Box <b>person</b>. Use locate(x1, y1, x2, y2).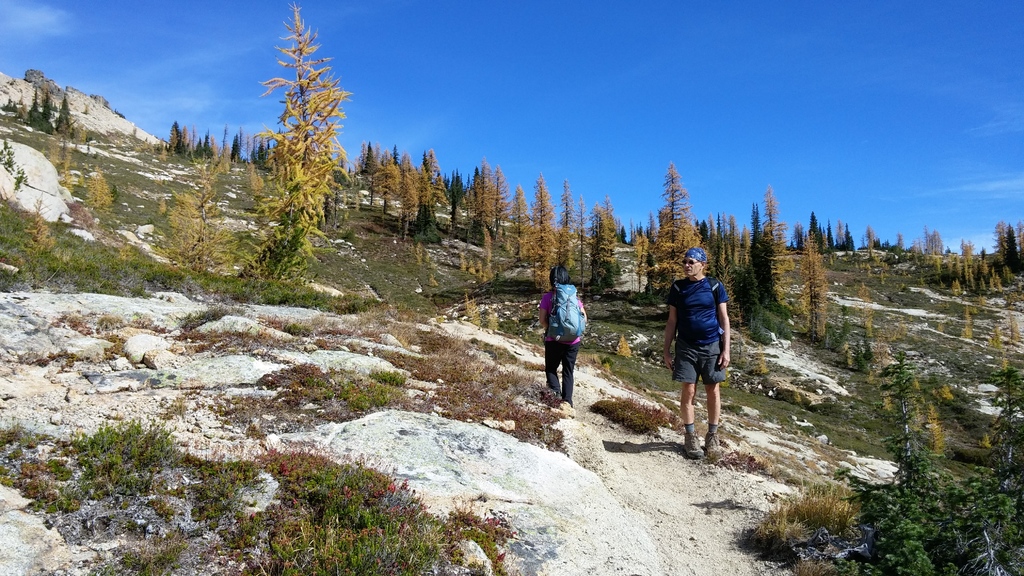
locate(661, 241, 736, 456).
